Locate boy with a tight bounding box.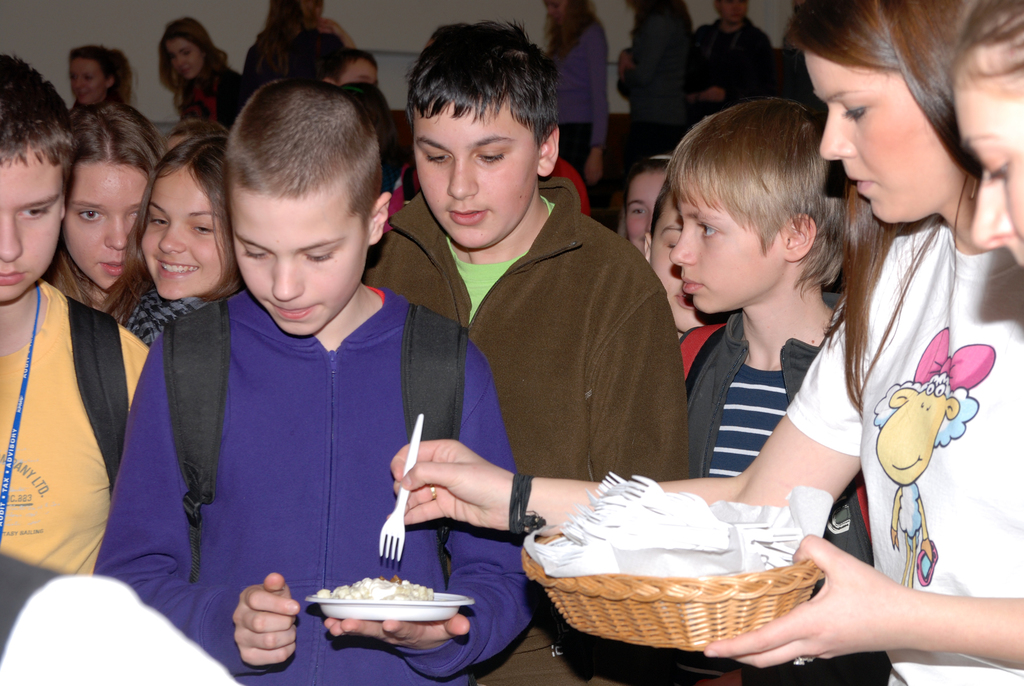
(x1=85, y1=74, x2=538, y2=685).
